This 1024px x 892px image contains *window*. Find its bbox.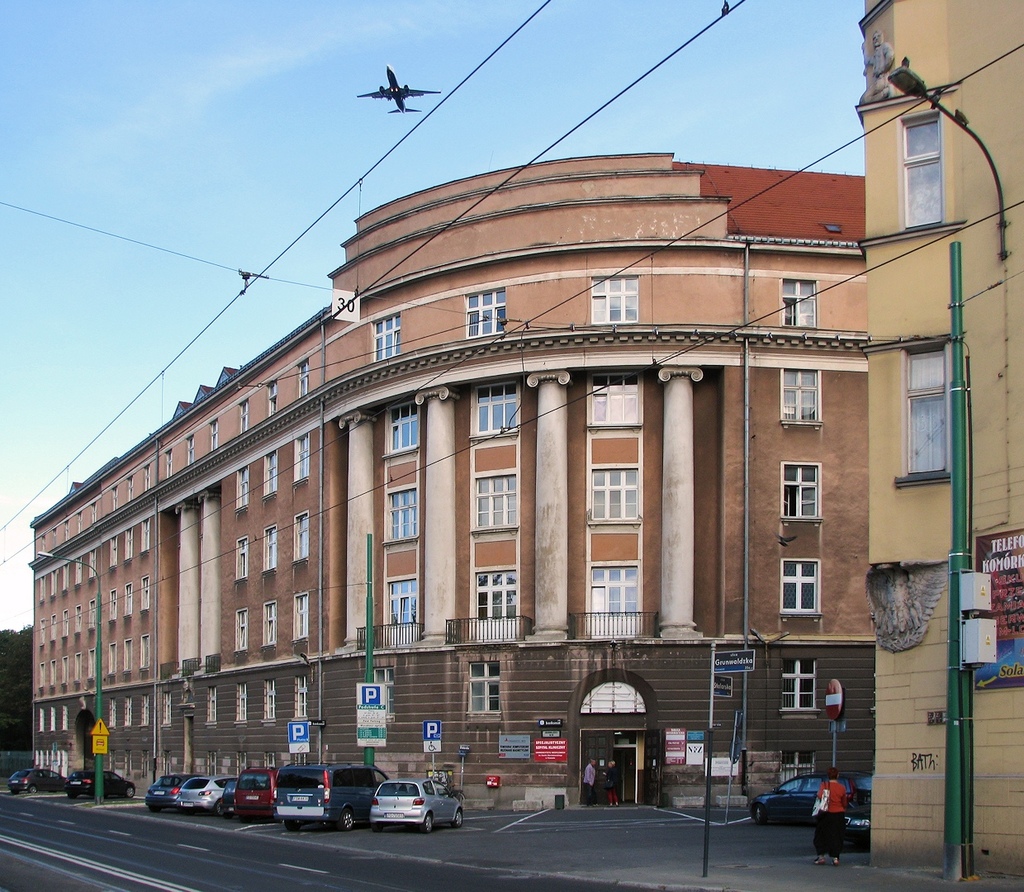
{"x1": 233, "y1": 466, "x2": 250, "y2": 510}.
